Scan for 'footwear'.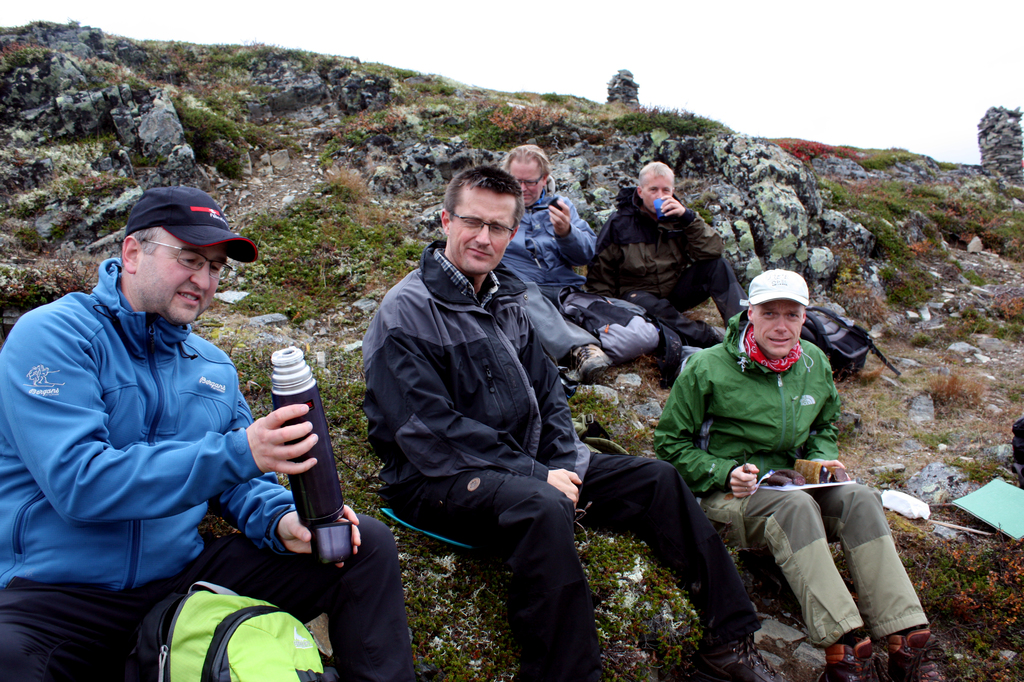
Scan result: [left=698, top=632, right=777, bottom=681].
